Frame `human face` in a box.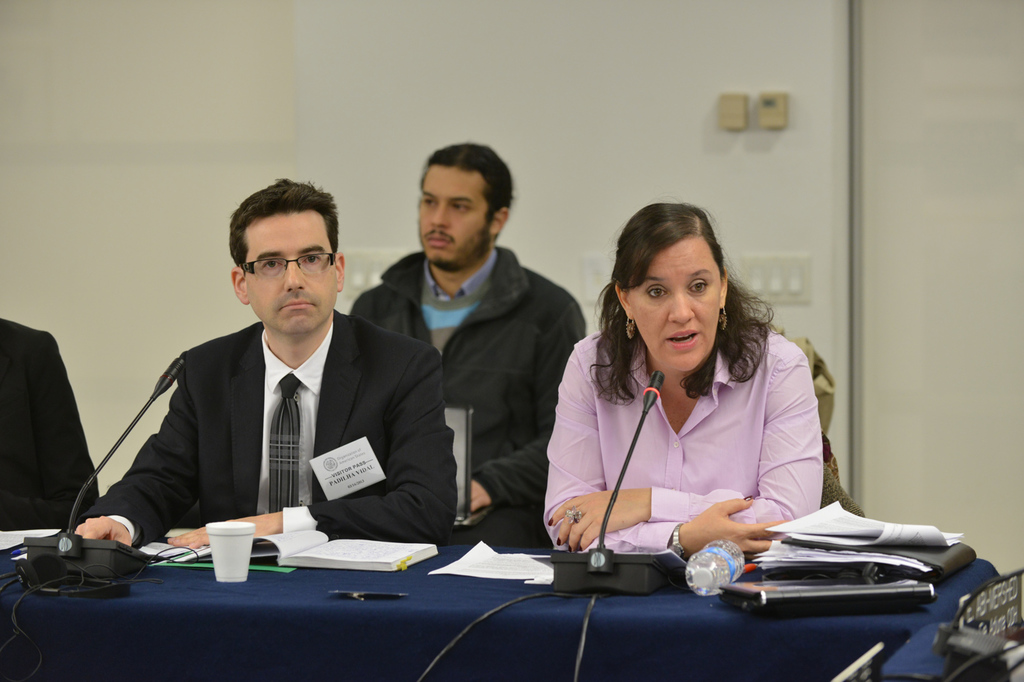
(x1=249, y1=216, x2=338, y2=330).
